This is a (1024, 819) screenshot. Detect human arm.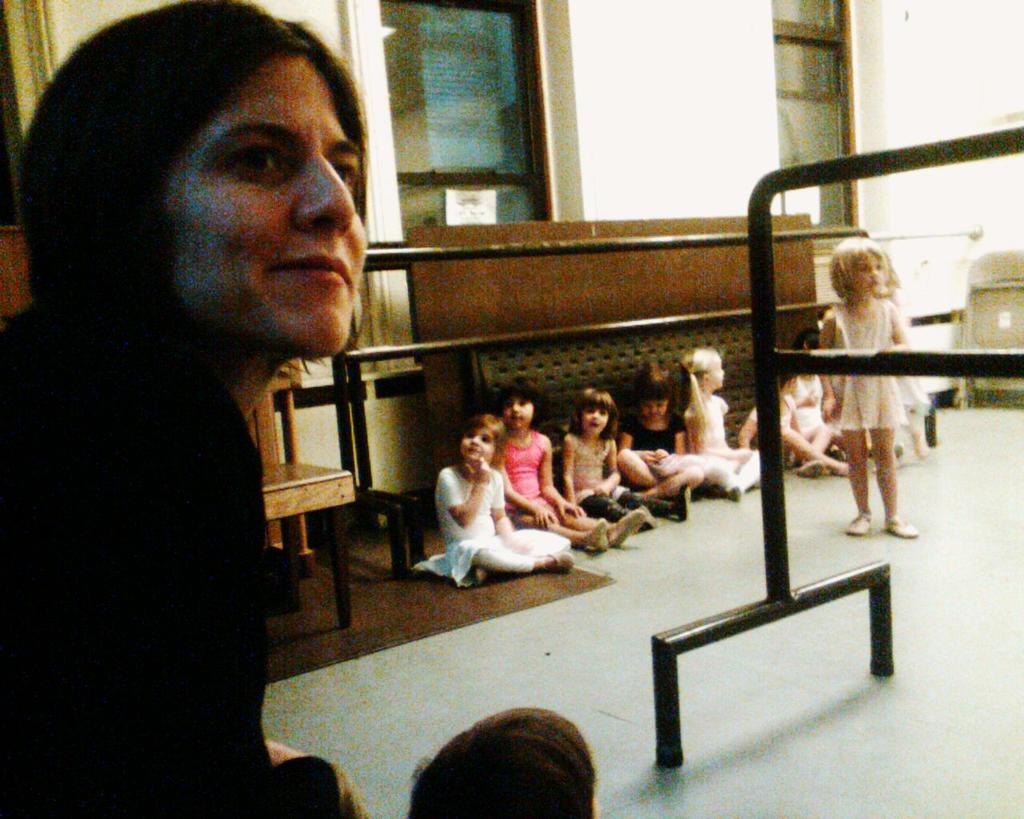
region(818, 313, 837, 419).
